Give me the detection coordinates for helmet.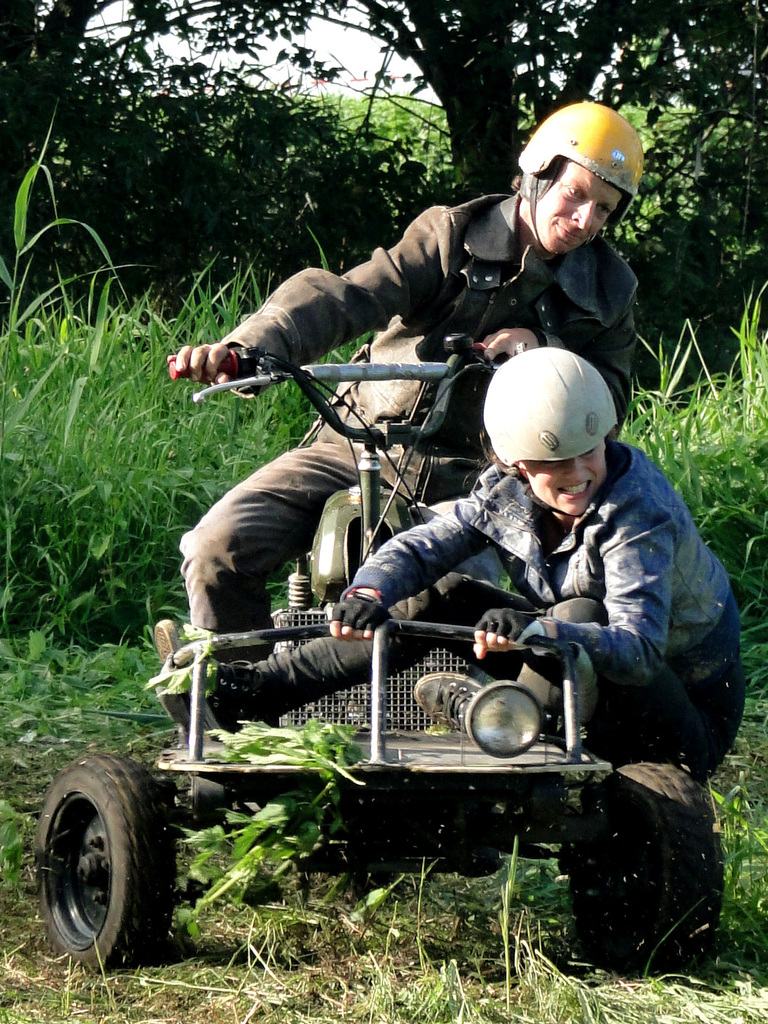
box(480, 348, 615, 463).
